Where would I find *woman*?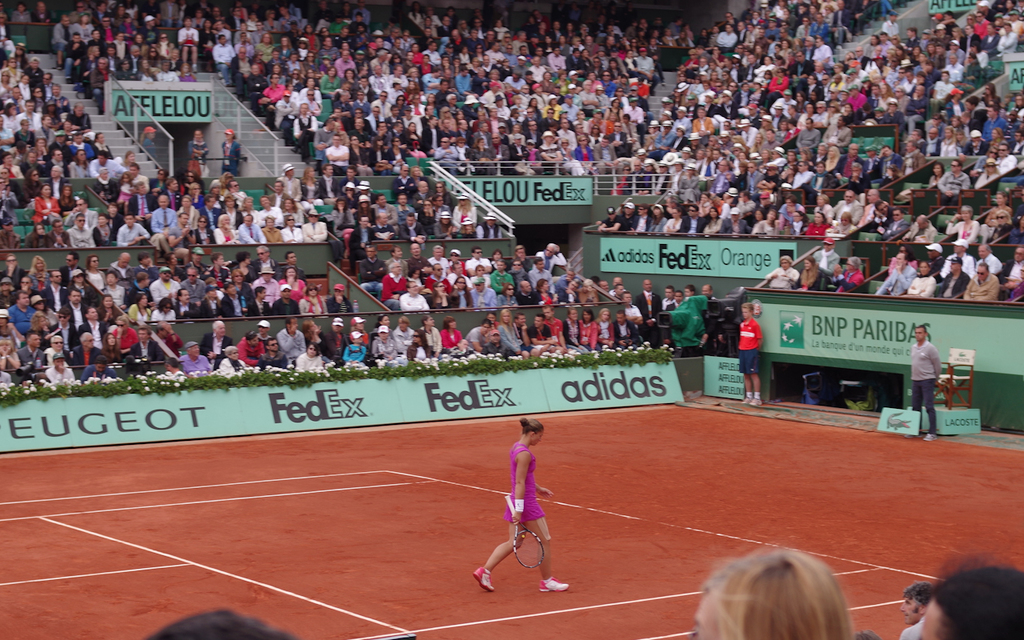
At bbox=(2, 101, 19, 129).
